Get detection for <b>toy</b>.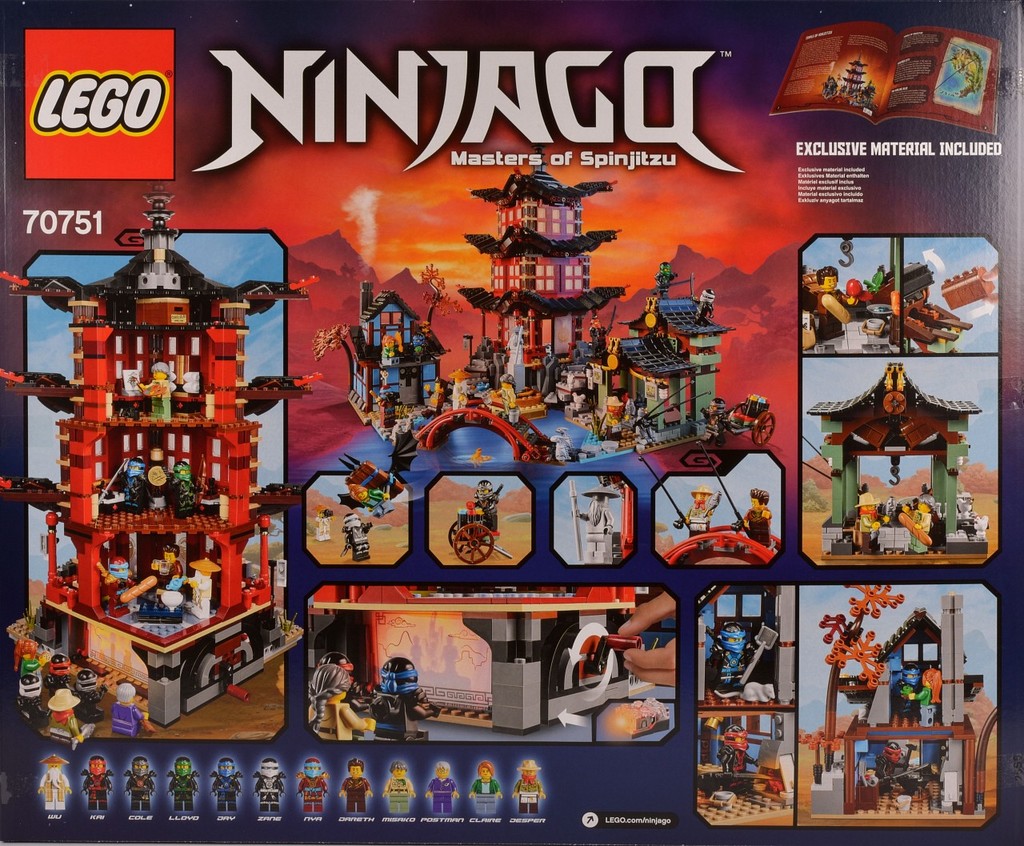
Detection: 910/659/939/768.
